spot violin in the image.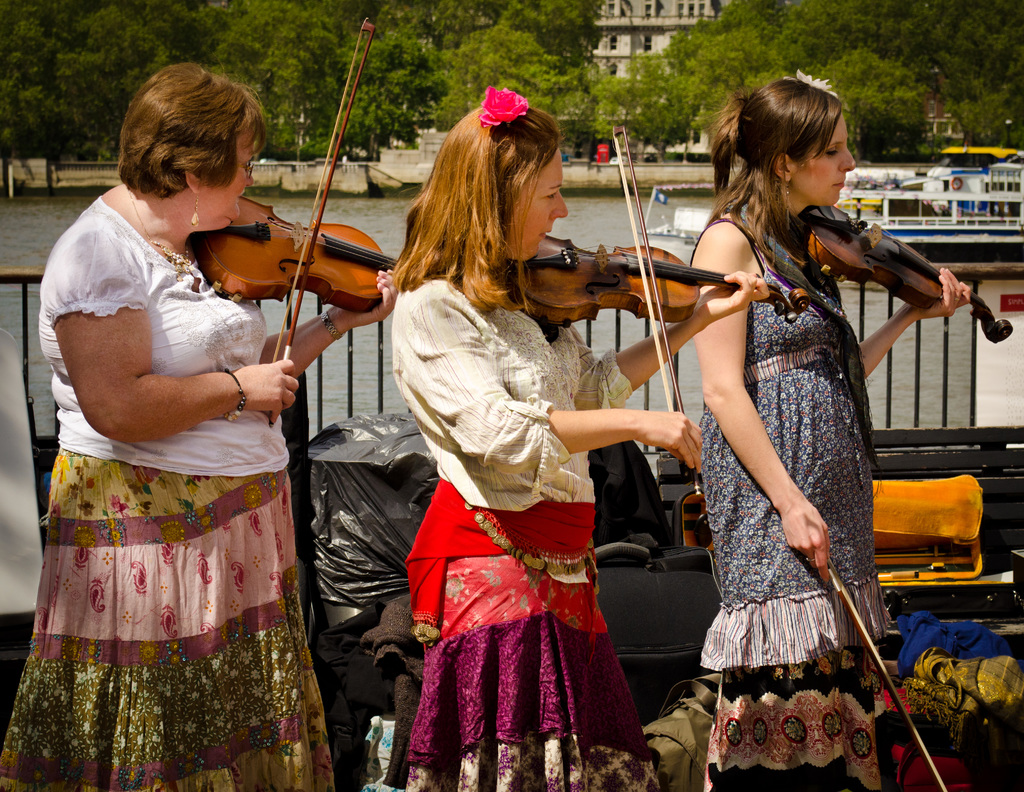
violin found at select_region(186, 7, 421, 429).
